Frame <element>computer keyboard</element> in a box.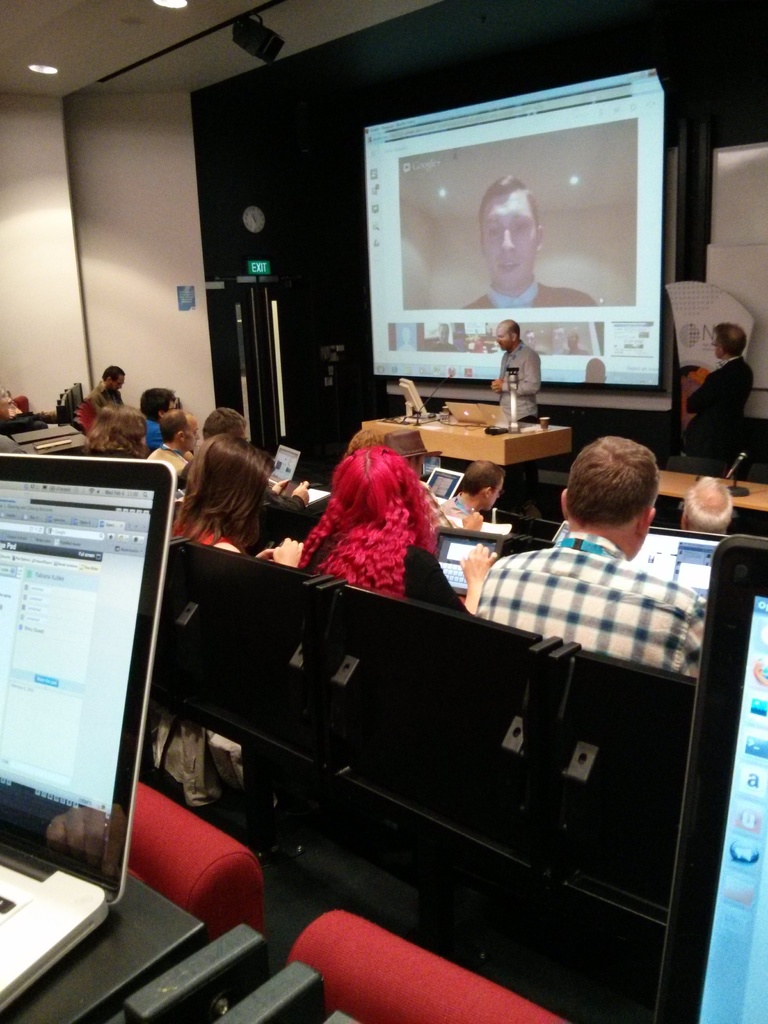
detection(0, 891, 23, 924).
